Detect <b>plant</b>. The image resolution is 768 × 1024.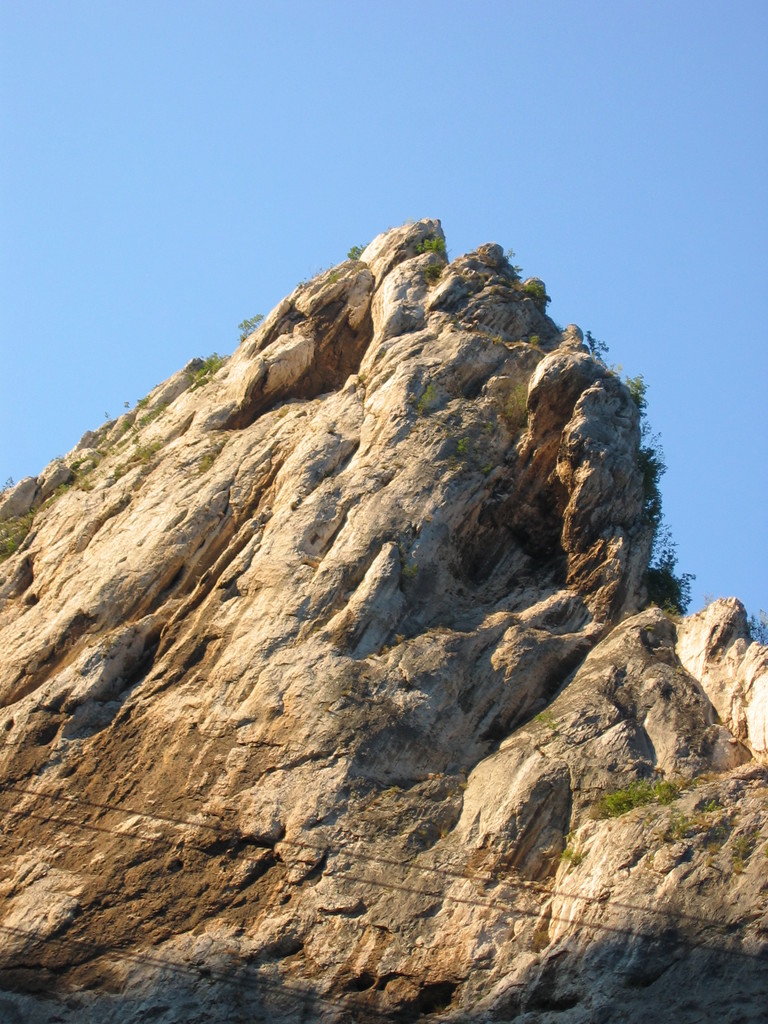
[x1=196, y1=436, x2=228, y2=477].
